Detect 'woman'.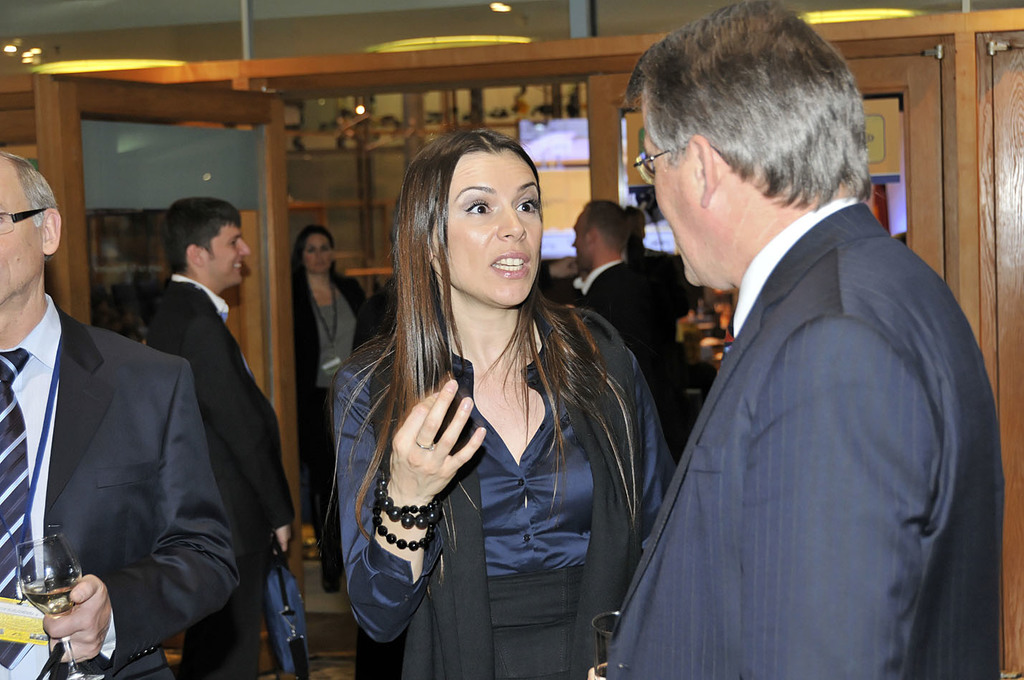
Detected at <box>303,130,638,679</box>.
